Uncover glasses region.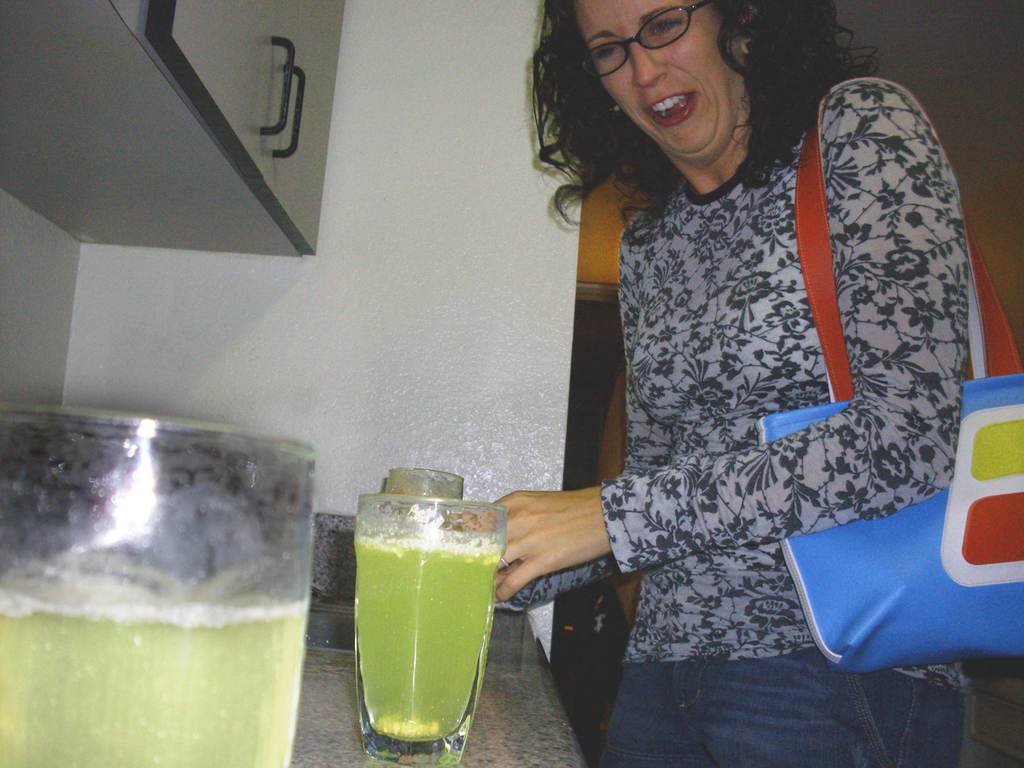
Uncovered: pyautogui.locateOnScreen(577, 0, 719, 79).
